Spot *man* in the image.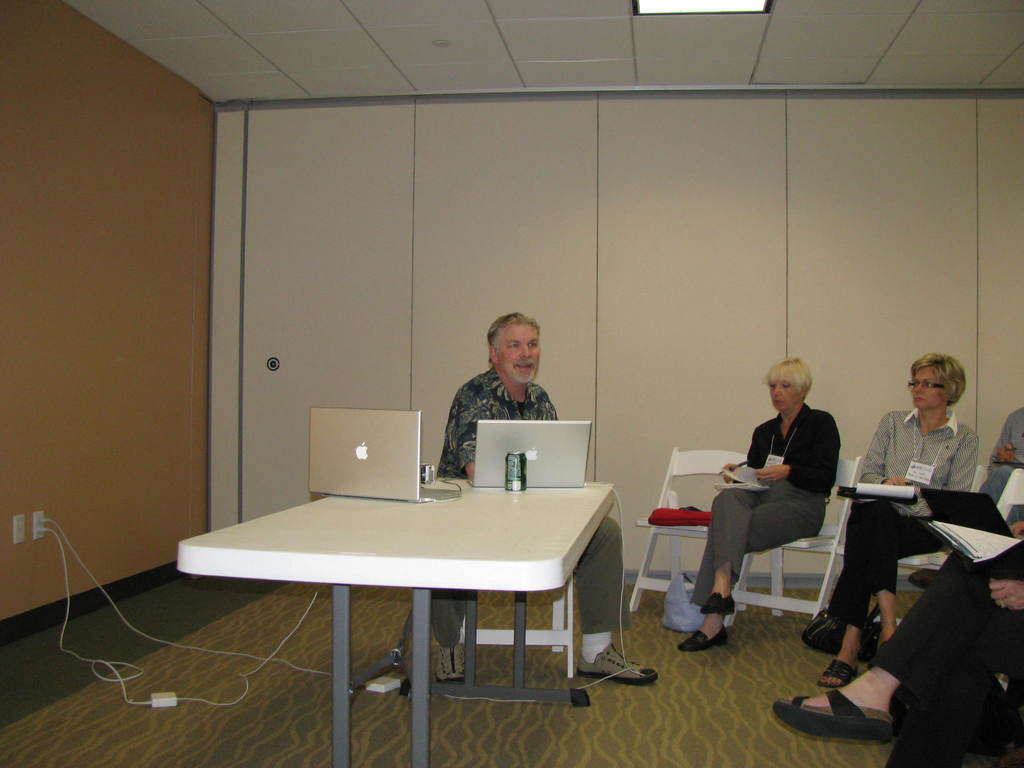
*man* found at box(429, 310, 660, 682).
